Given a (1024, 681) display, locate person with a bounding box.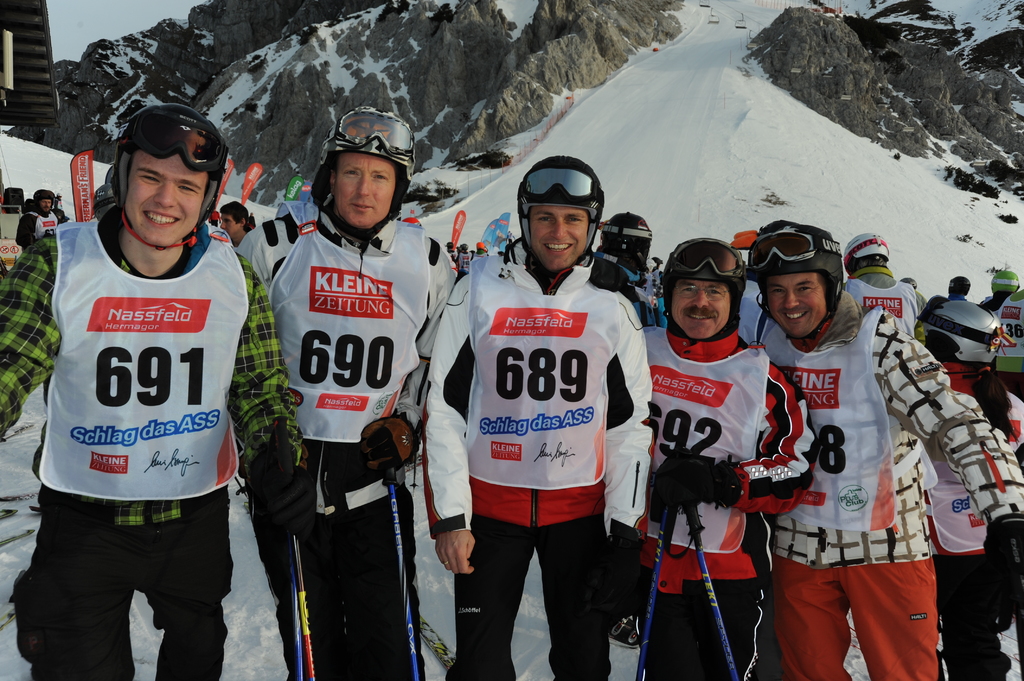
Located: left=634, top=241, right=819, bottom=679.
